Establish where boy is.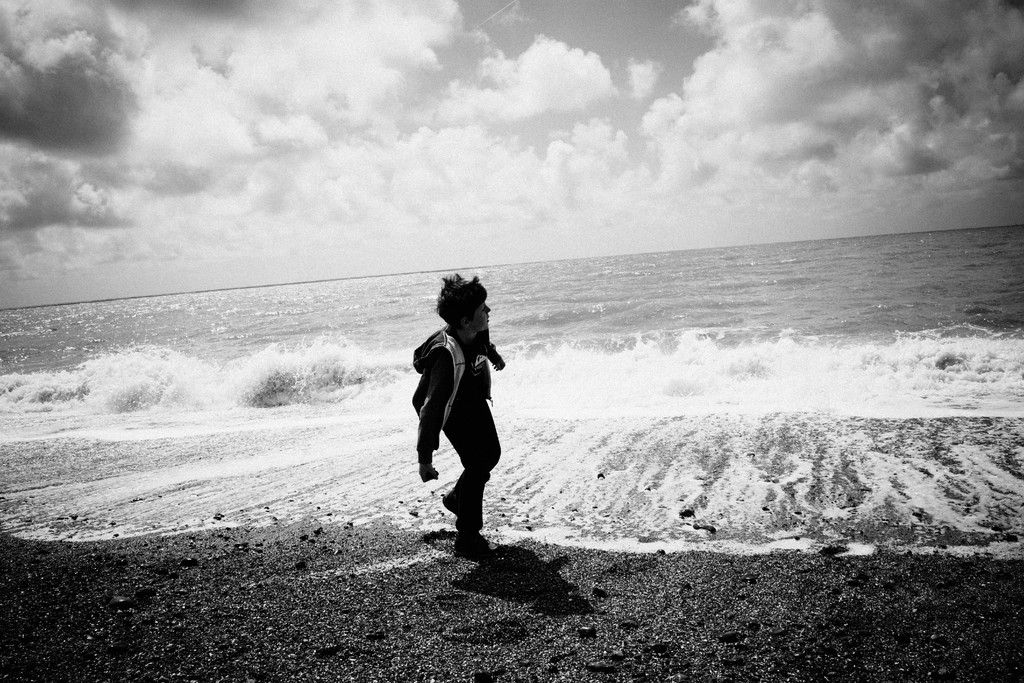
Established at [410, 270, 505, 552].
